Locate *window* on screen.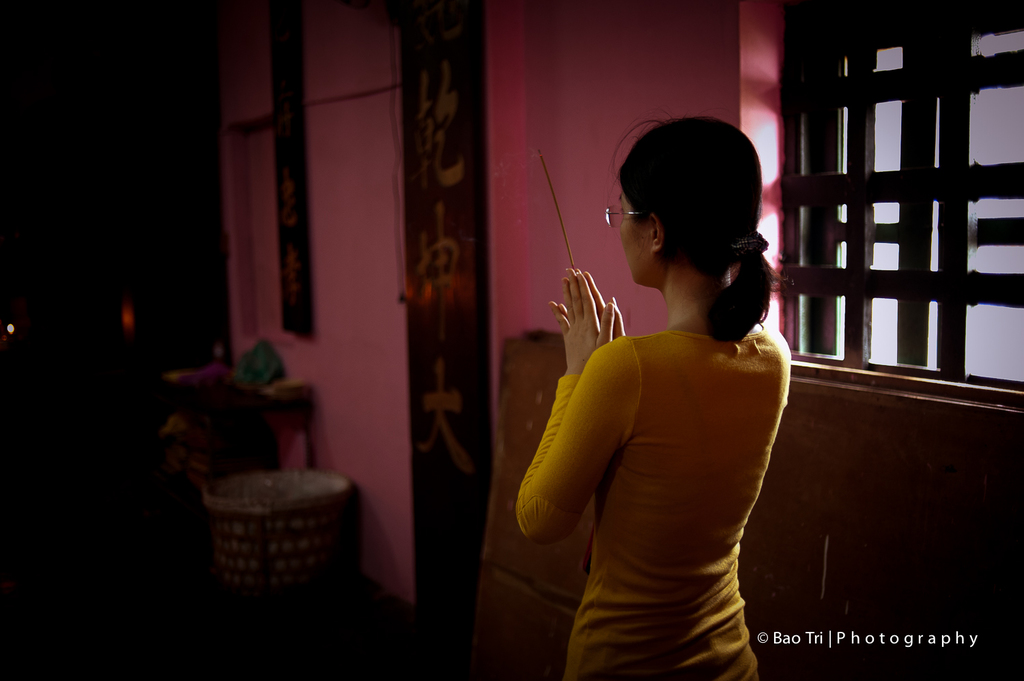
On screen at crop(777, 0, 1023, 408).
